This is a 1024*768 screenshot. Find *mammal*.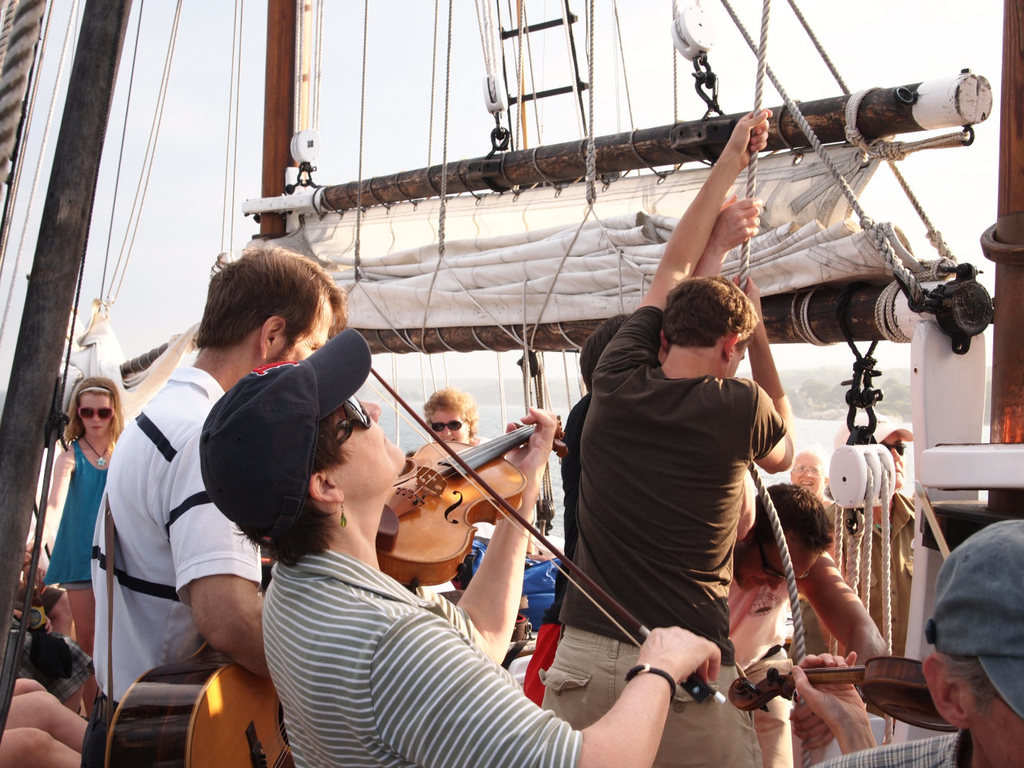
Bounding box: region(24, 312, 209, 664).
